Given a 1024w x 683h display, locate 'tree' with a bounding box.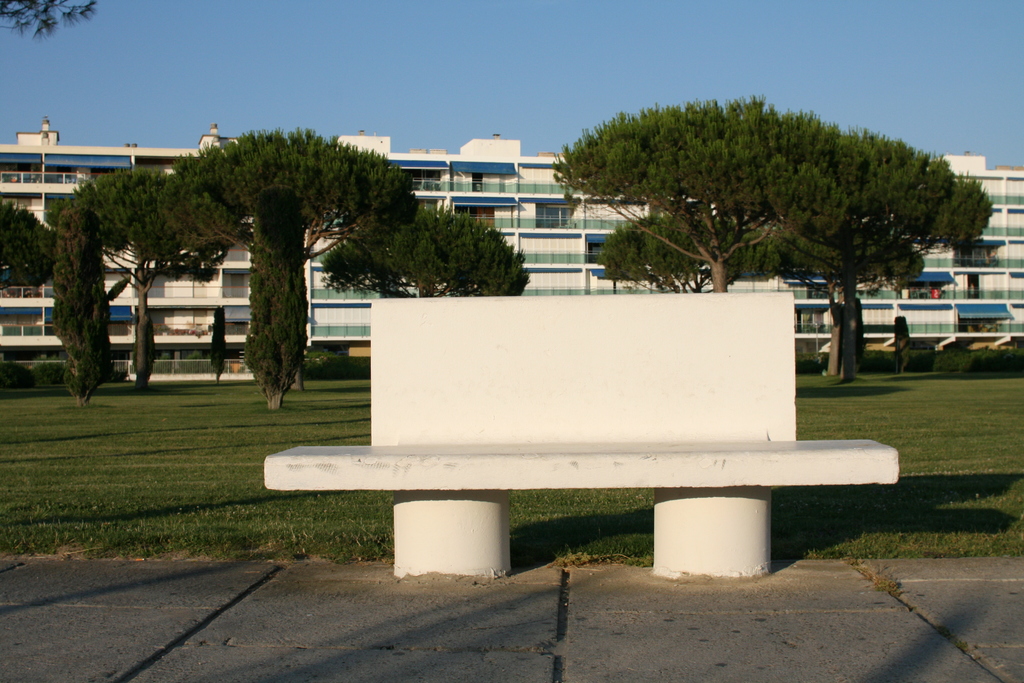
Located: Rect(323, 194, 529, 299).
